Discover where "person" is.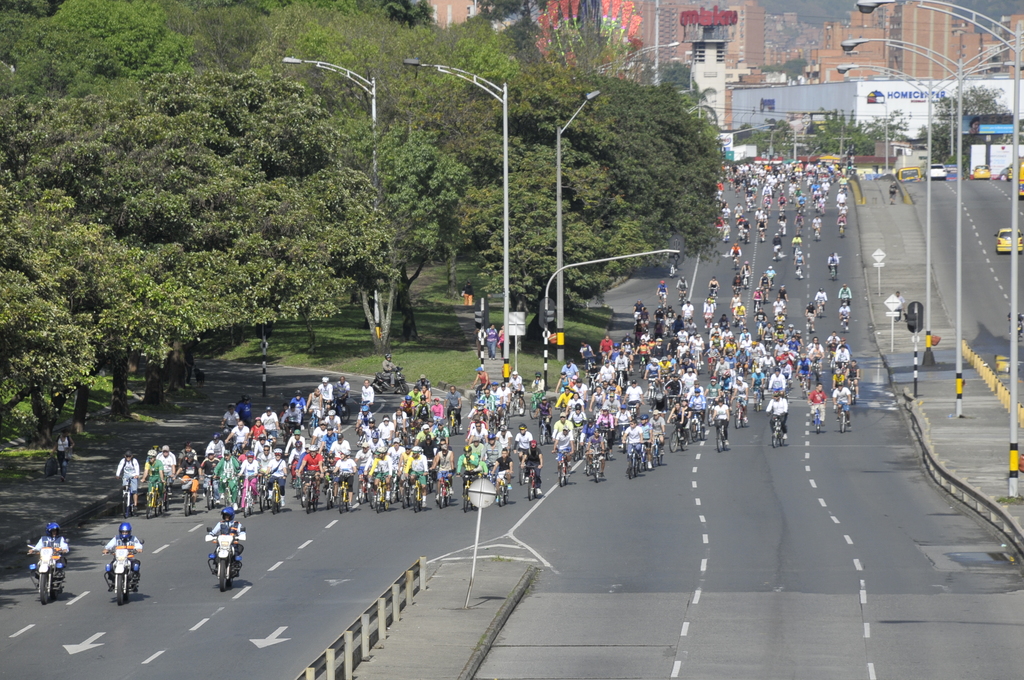
Discovered at (790, 234, 804, 249).
